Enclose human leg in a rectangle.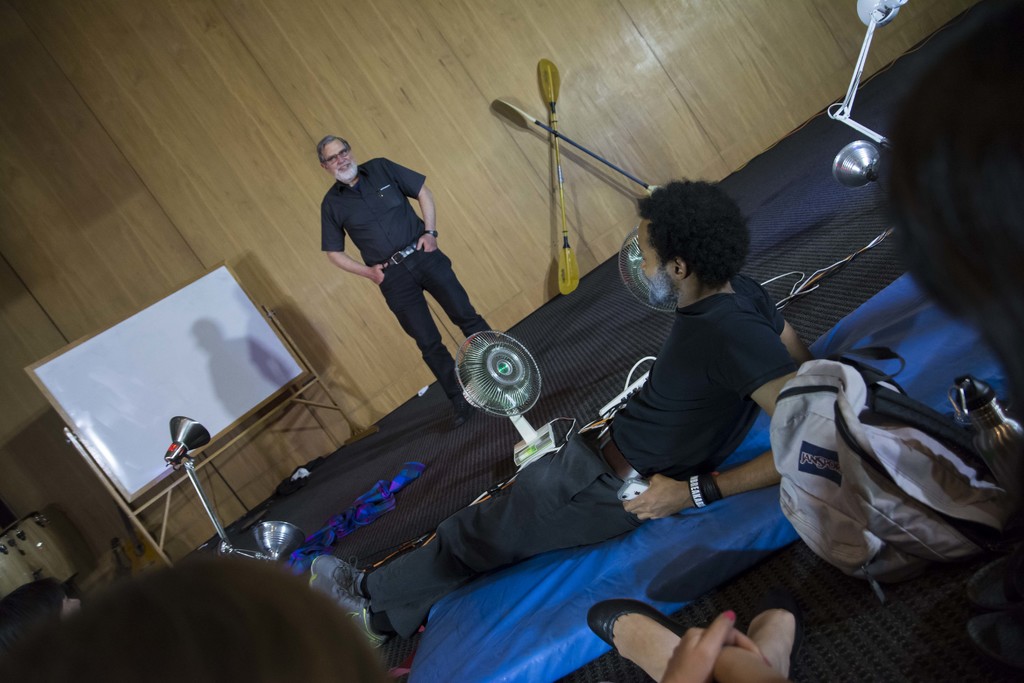
pyautogui.locateOnScreen(376, 266, 471, 425).
